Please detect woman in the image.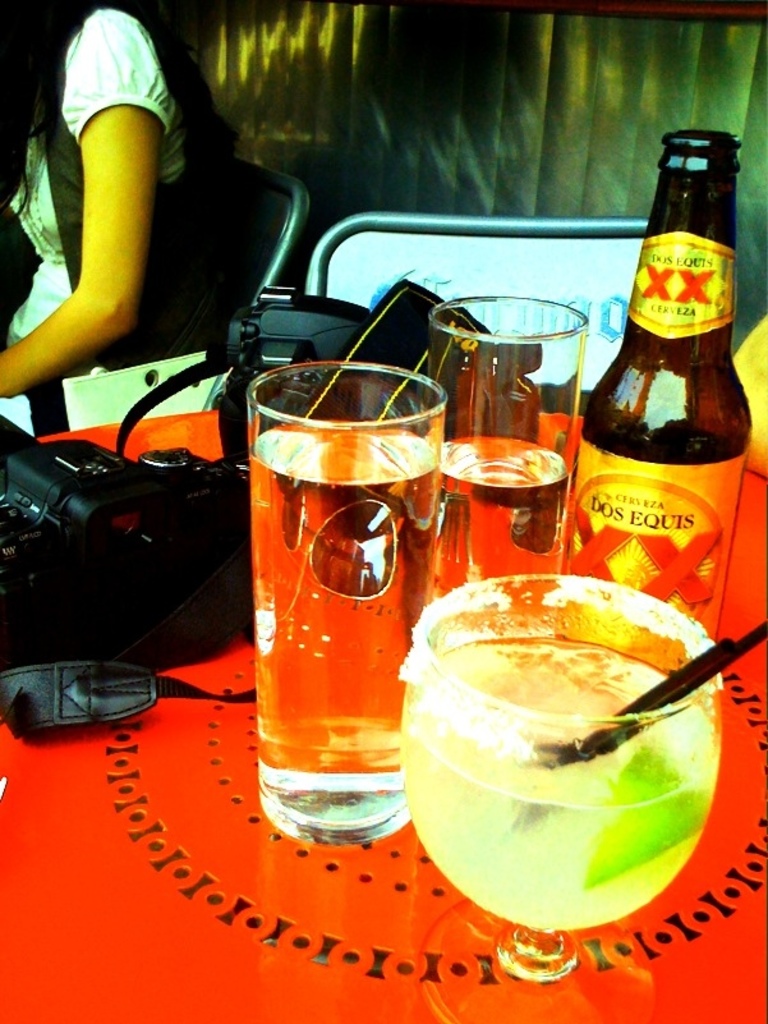
bbox=(0, 0, 222, 423).
